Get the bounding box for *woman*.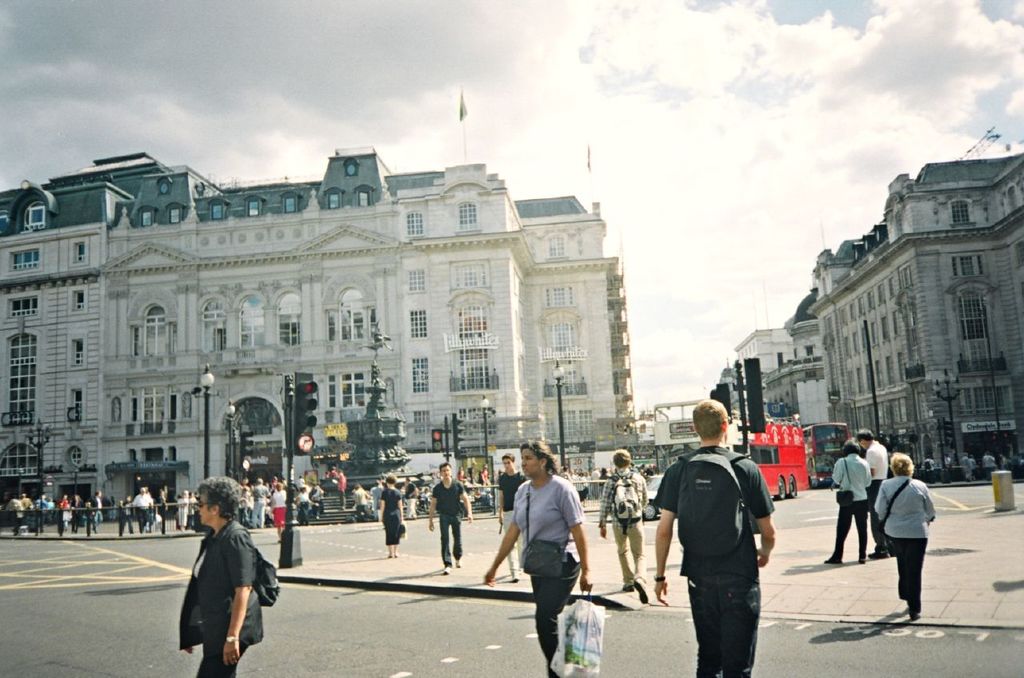
<region>876, 454, 937, 623</region>.
